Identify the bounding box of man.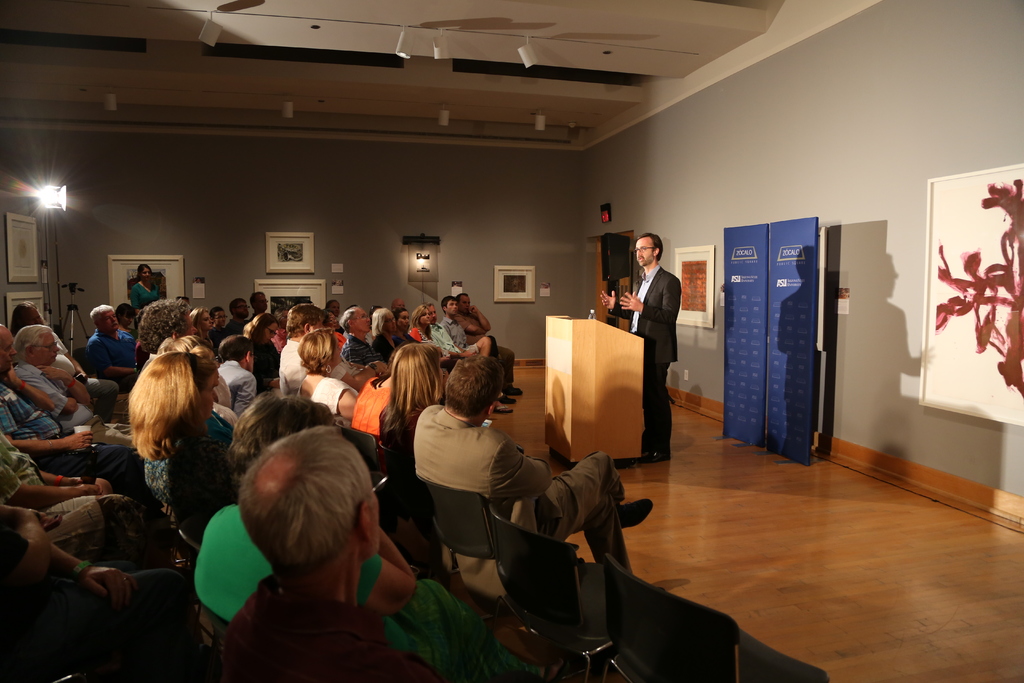
detection(217, 420, 447, 682).
